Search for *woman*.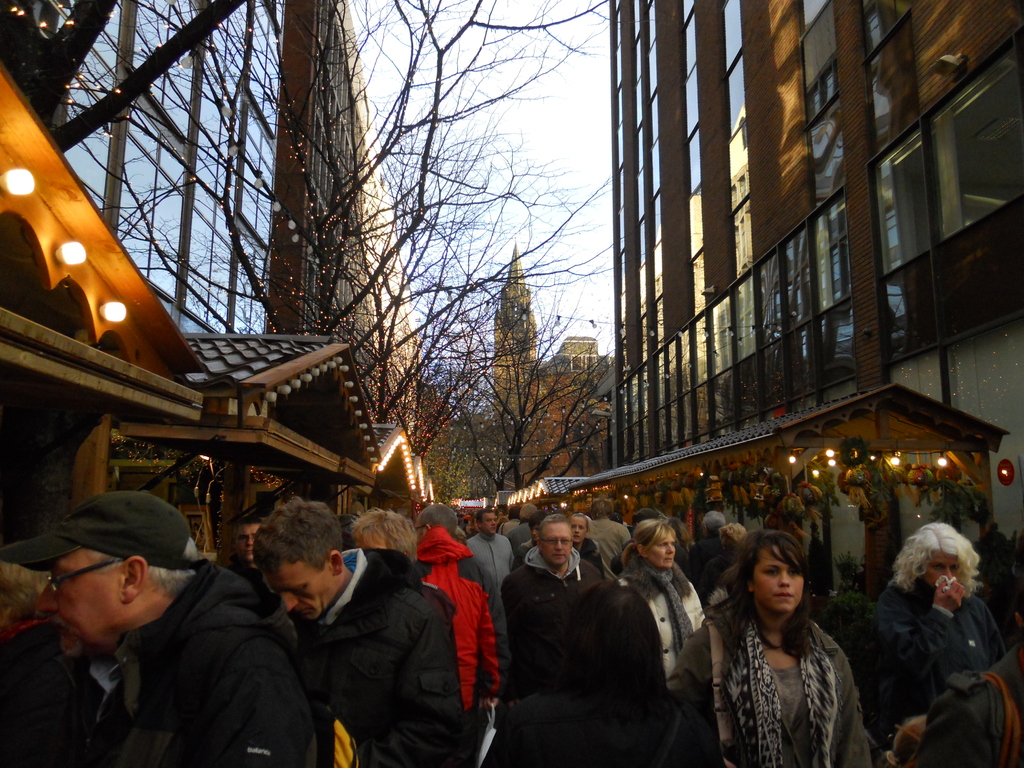
Found at rect(698, 524, 886, 757).
